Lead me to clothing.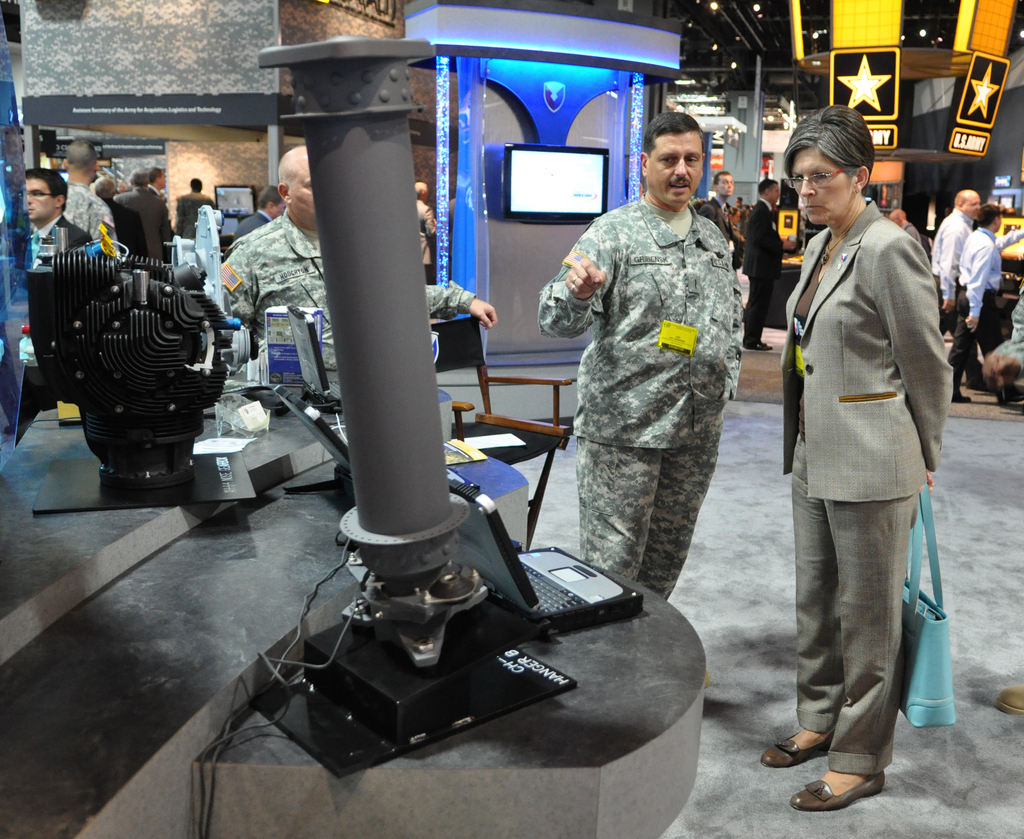
Lead to [left=413, top=196, right=436, bottom=272].
